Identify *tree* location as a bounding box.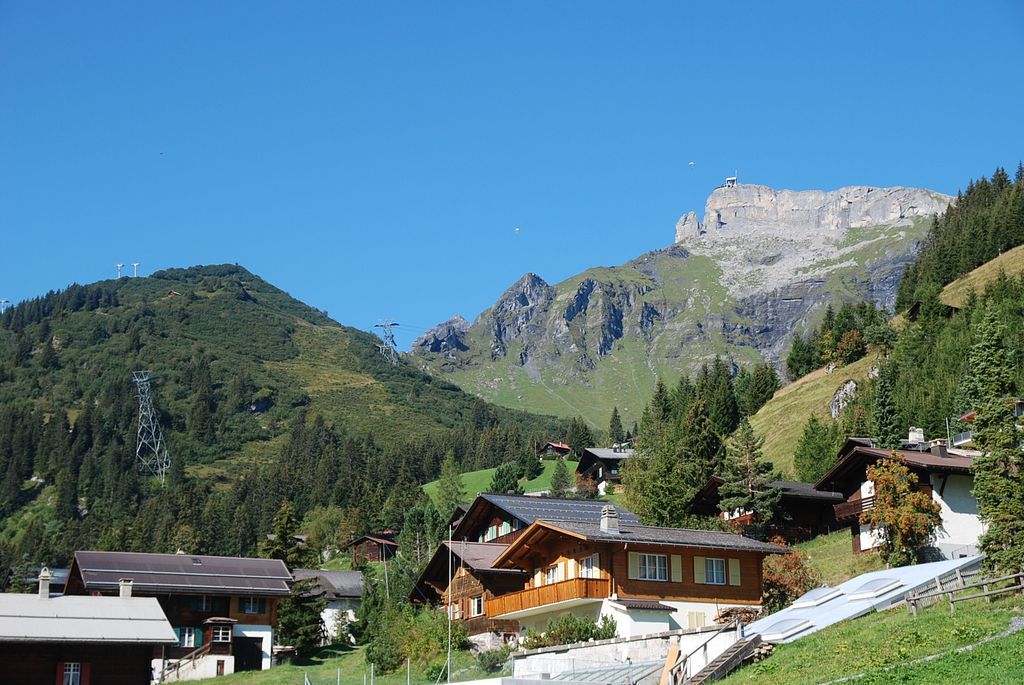
l=273, t=593, r=314, b=662.
